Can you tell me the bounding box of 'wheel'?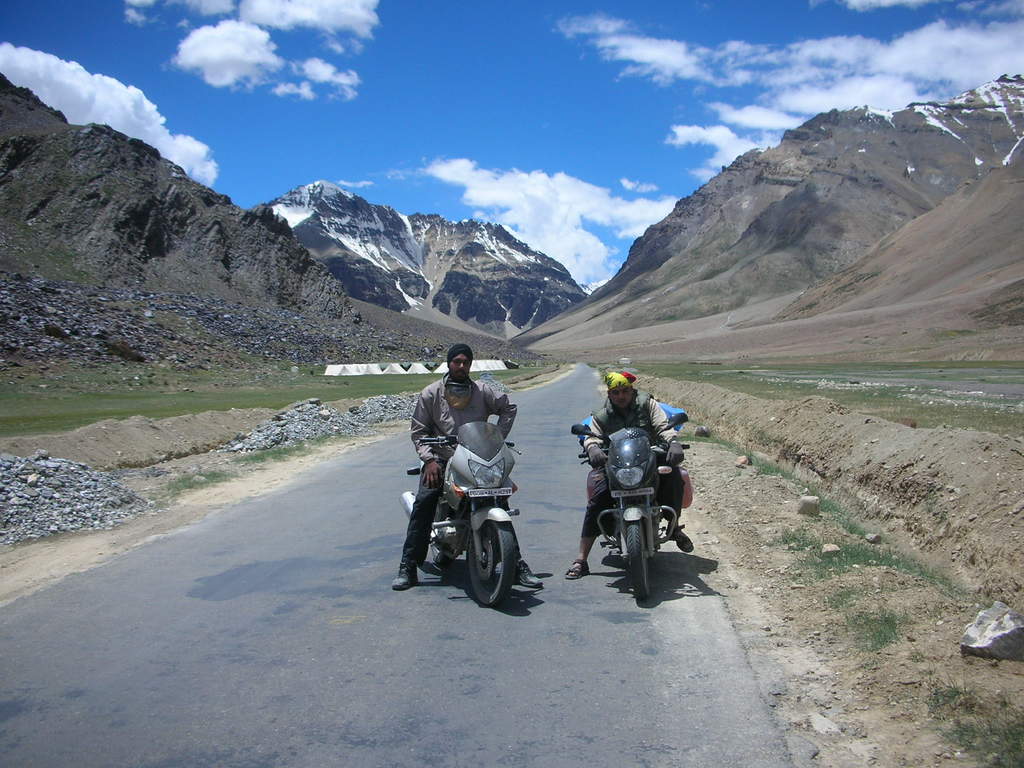
left=429, top=542, right=454, bottom=564.
